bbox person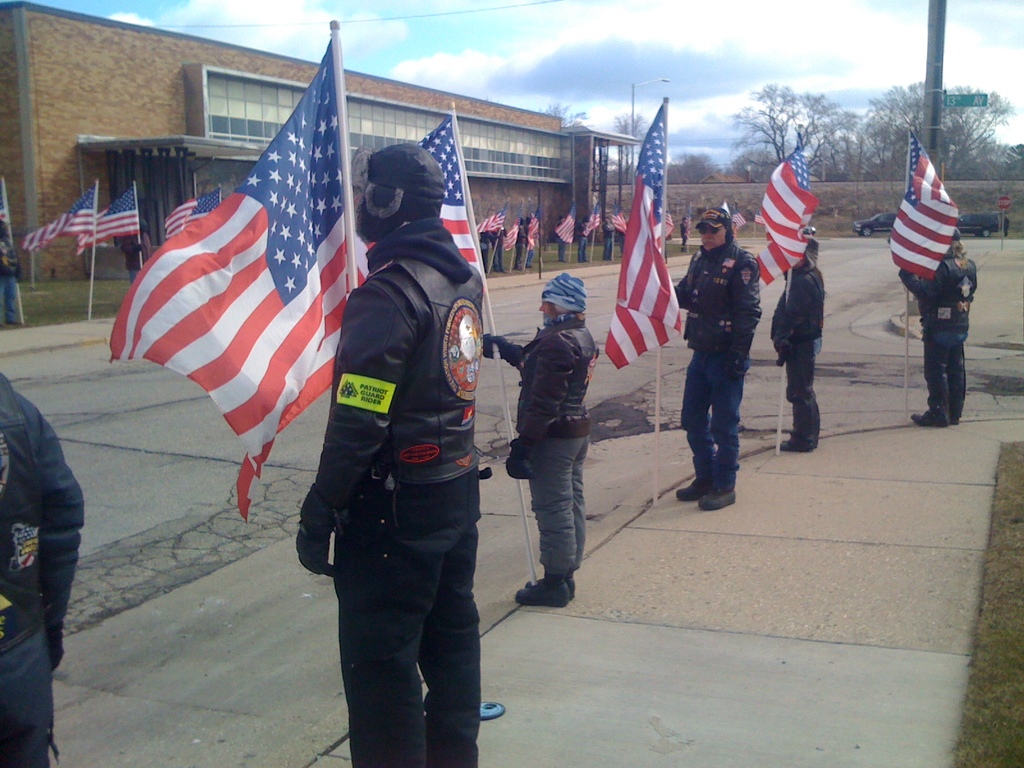
bbox=(603, 218, 614, 262)
